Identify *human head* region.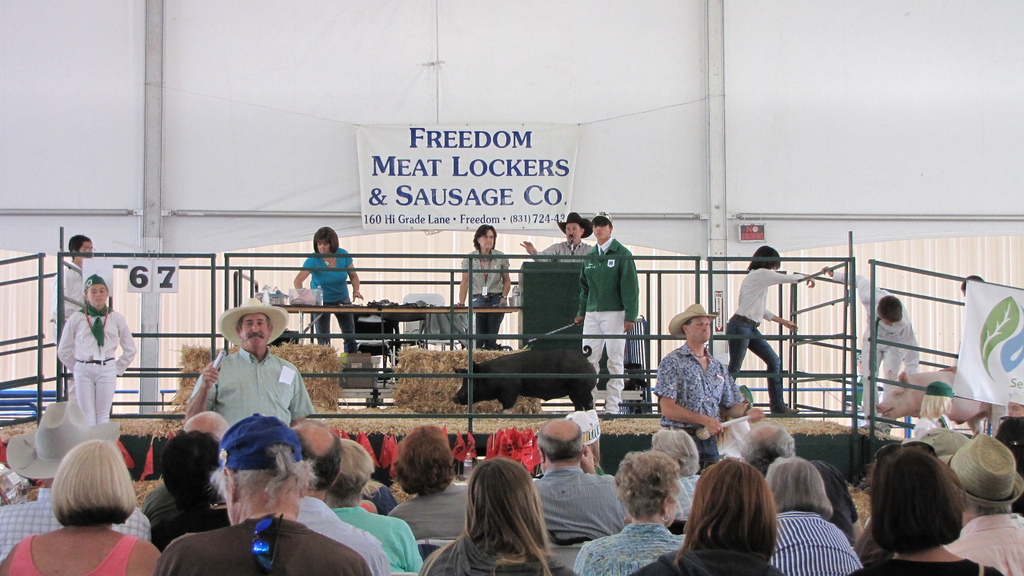
Region: region(650, 425, 703, 471).
